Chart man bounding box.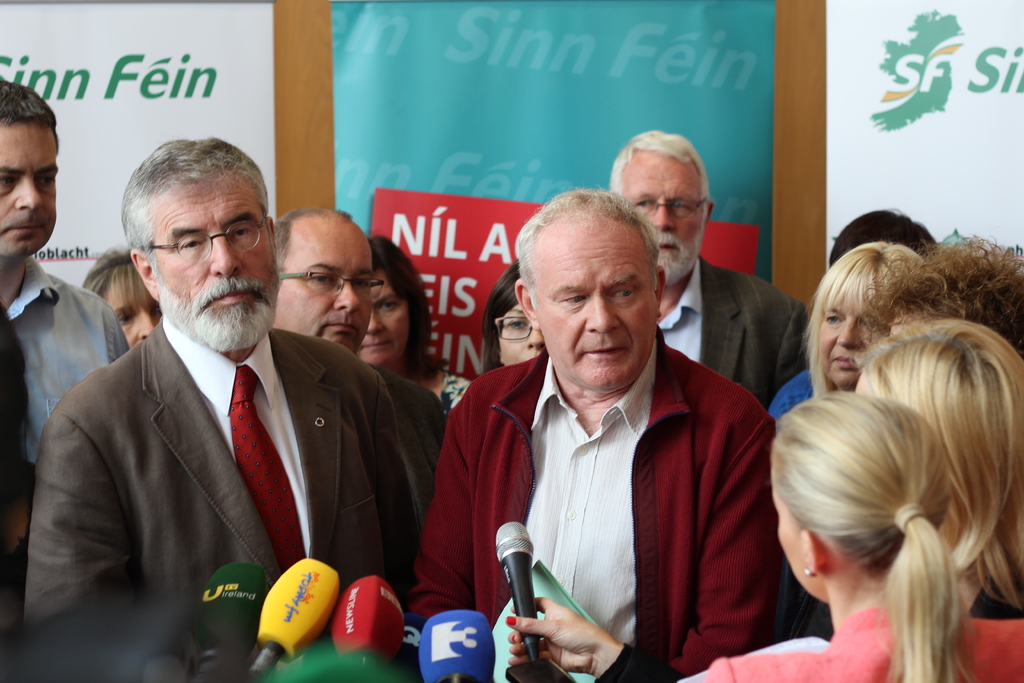
Charted: {"left": 23, "top": 139, "right": 444, "bottom": 682}.
